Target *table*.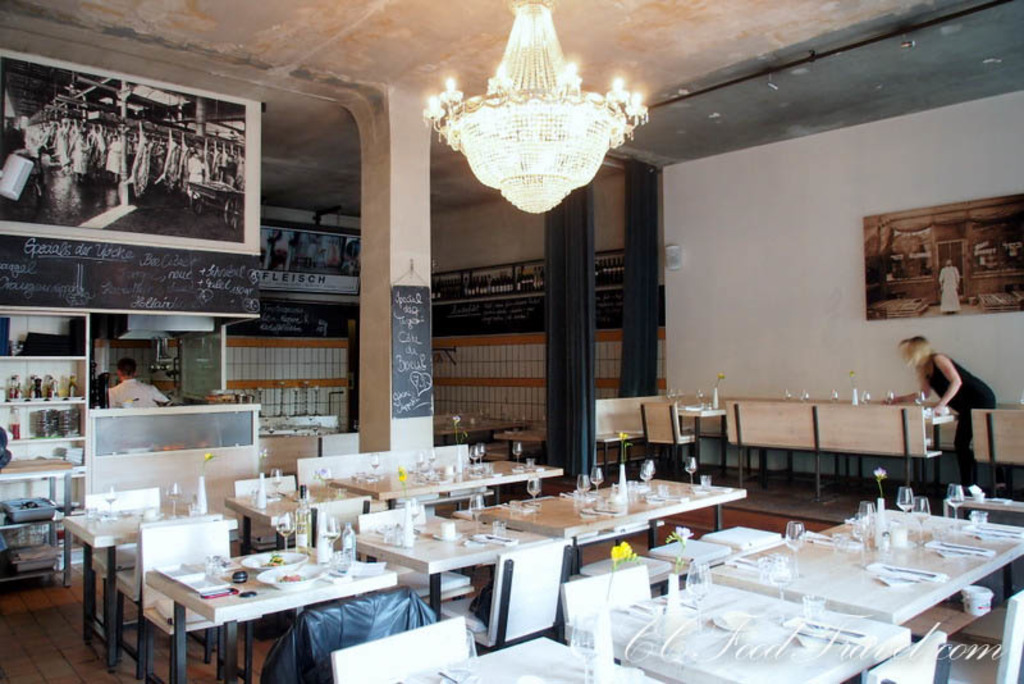
Target region: left=682, top=406, right=727, bottom=474.
